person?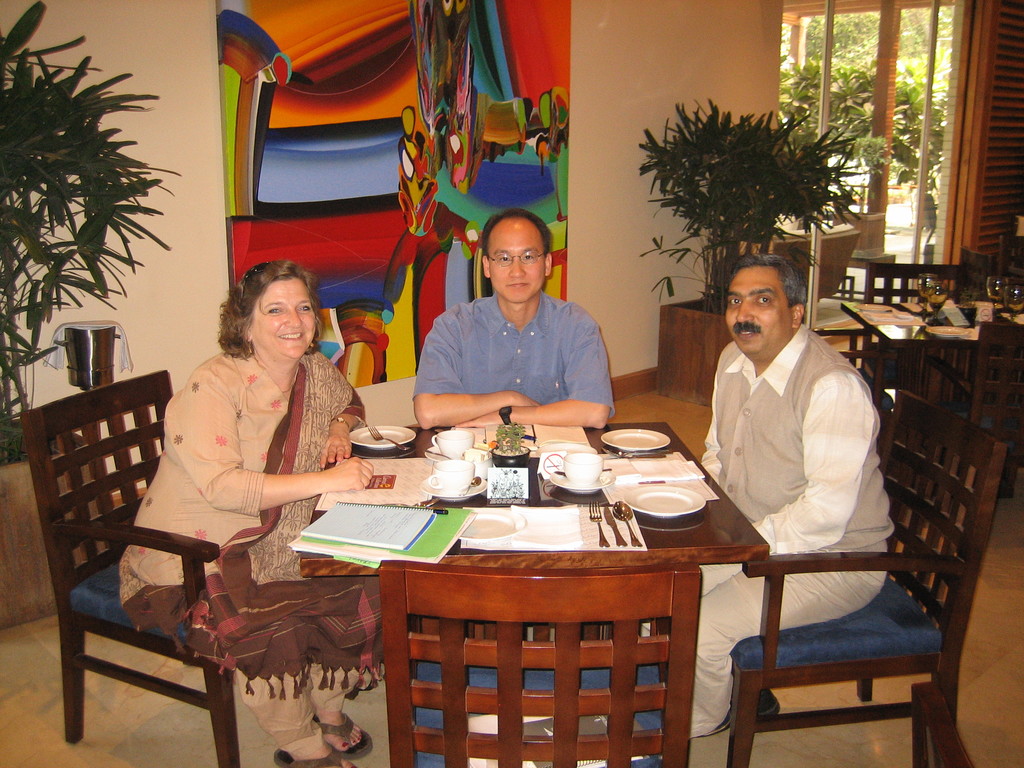
rect(412, 212, 616, 437)
